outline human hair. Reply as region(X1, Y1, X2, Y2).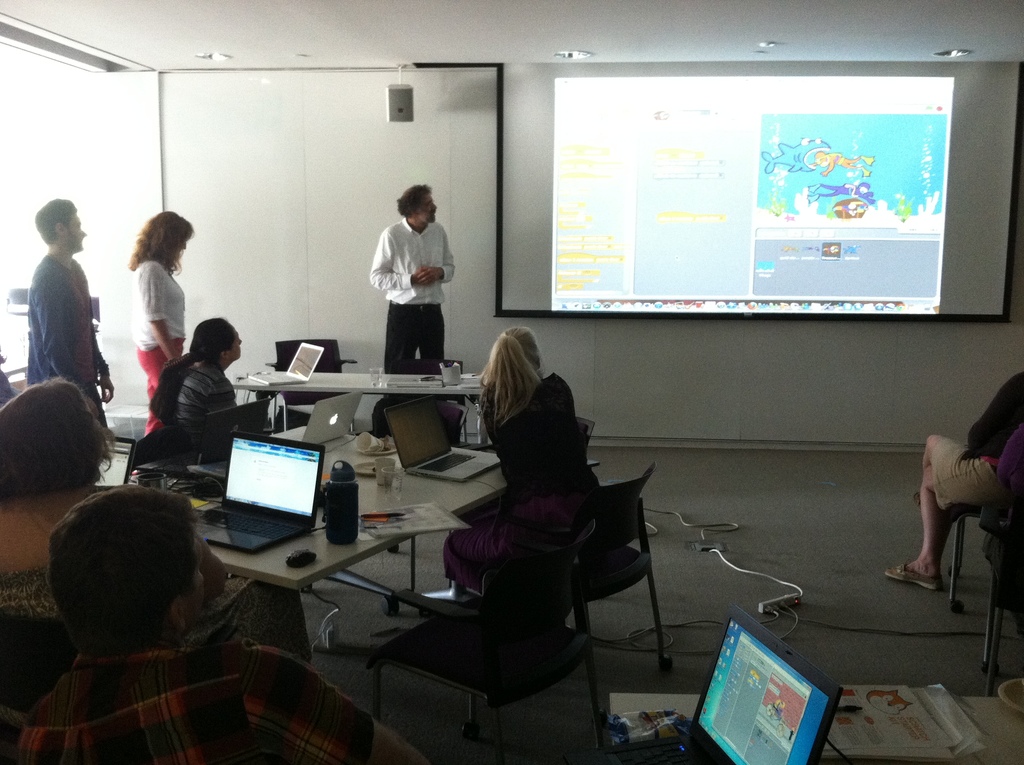
region(45, 481, 202, 647).
